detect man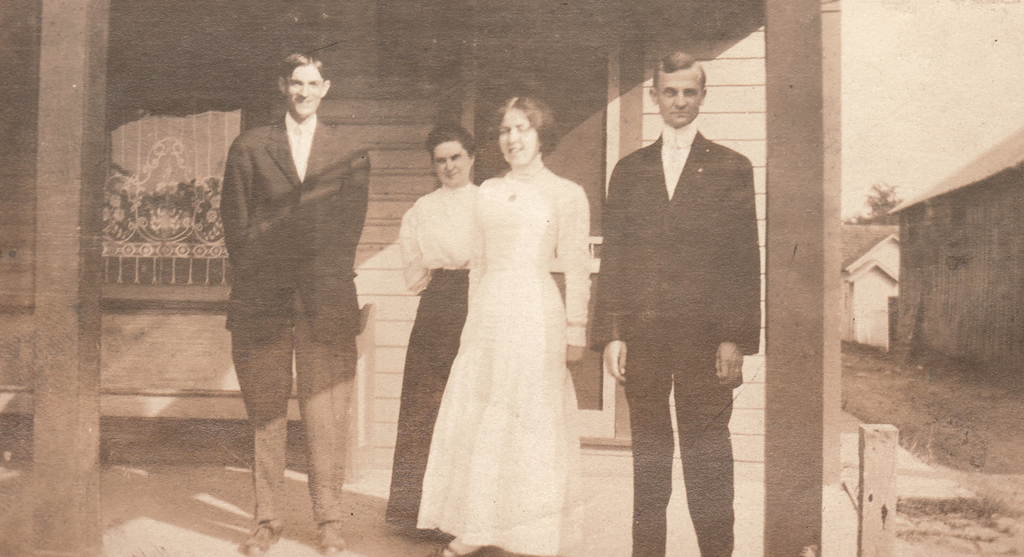
select_region(584, 45, 771, 553)
